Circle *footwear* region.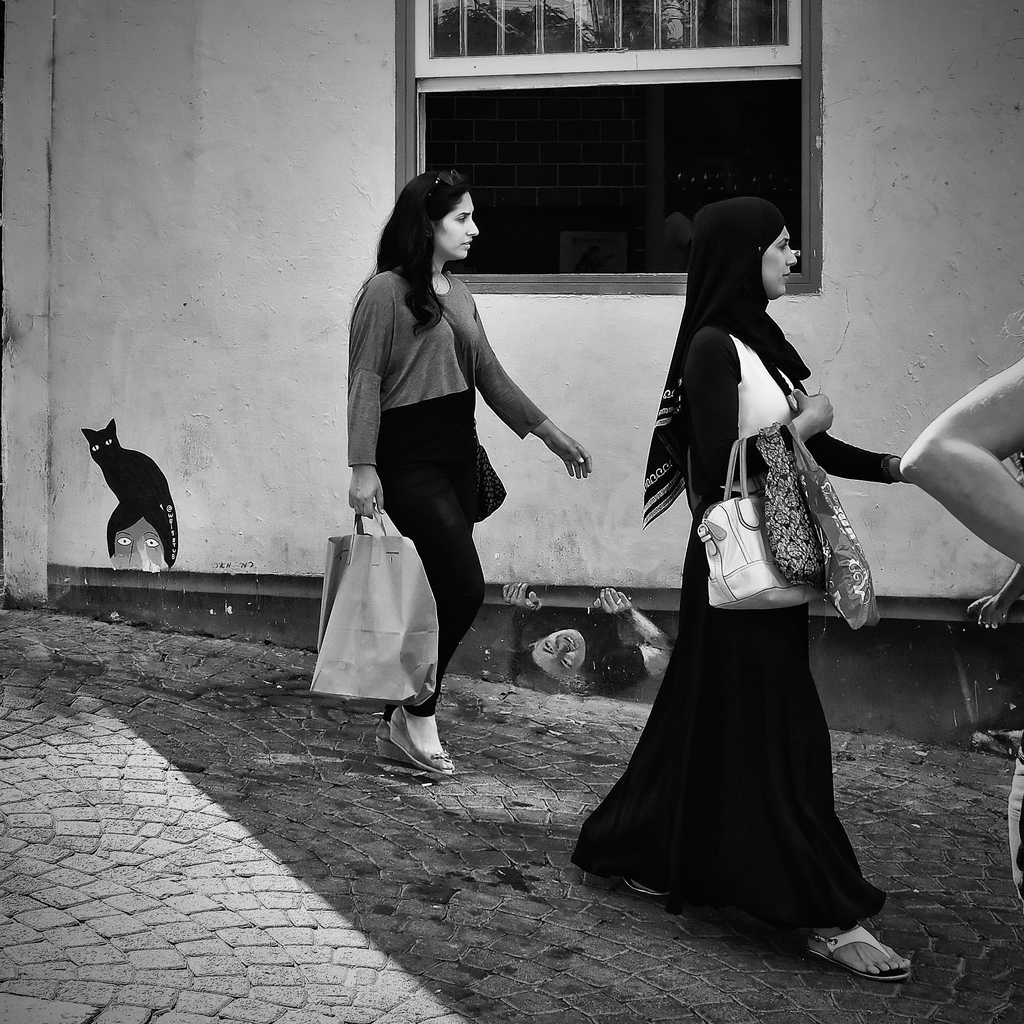
Region: (x1=806, y1=924, x2=904, y2=982).
